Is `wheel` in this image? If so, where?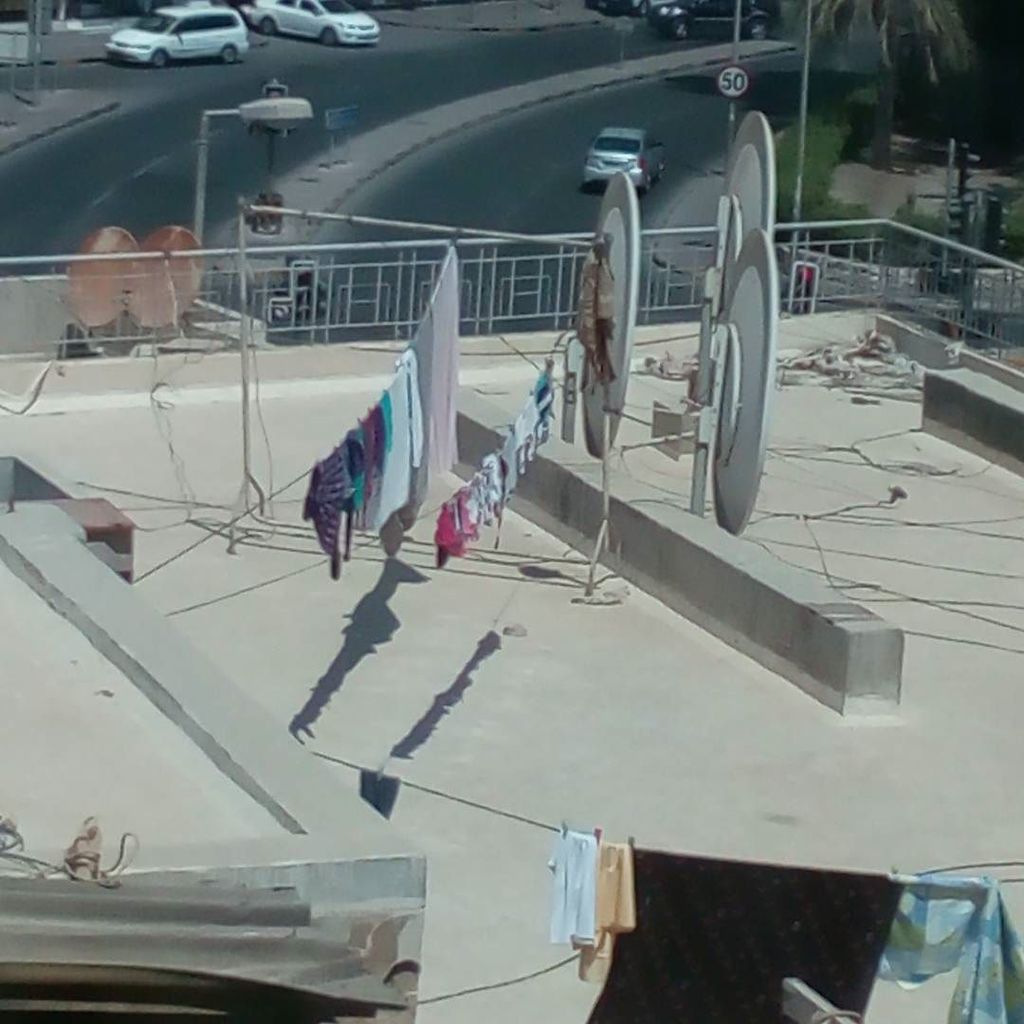
Yes, at box=[644, 165, 652, 192].
